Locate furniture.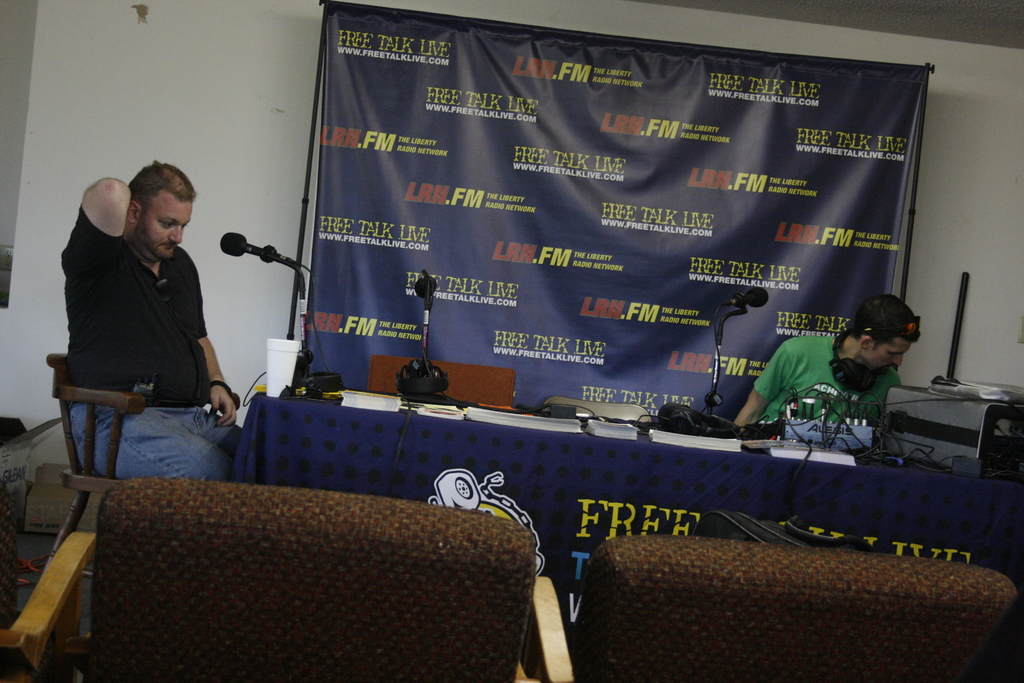
Bounding box: <region>229, 388, 1023, 651</region>.
